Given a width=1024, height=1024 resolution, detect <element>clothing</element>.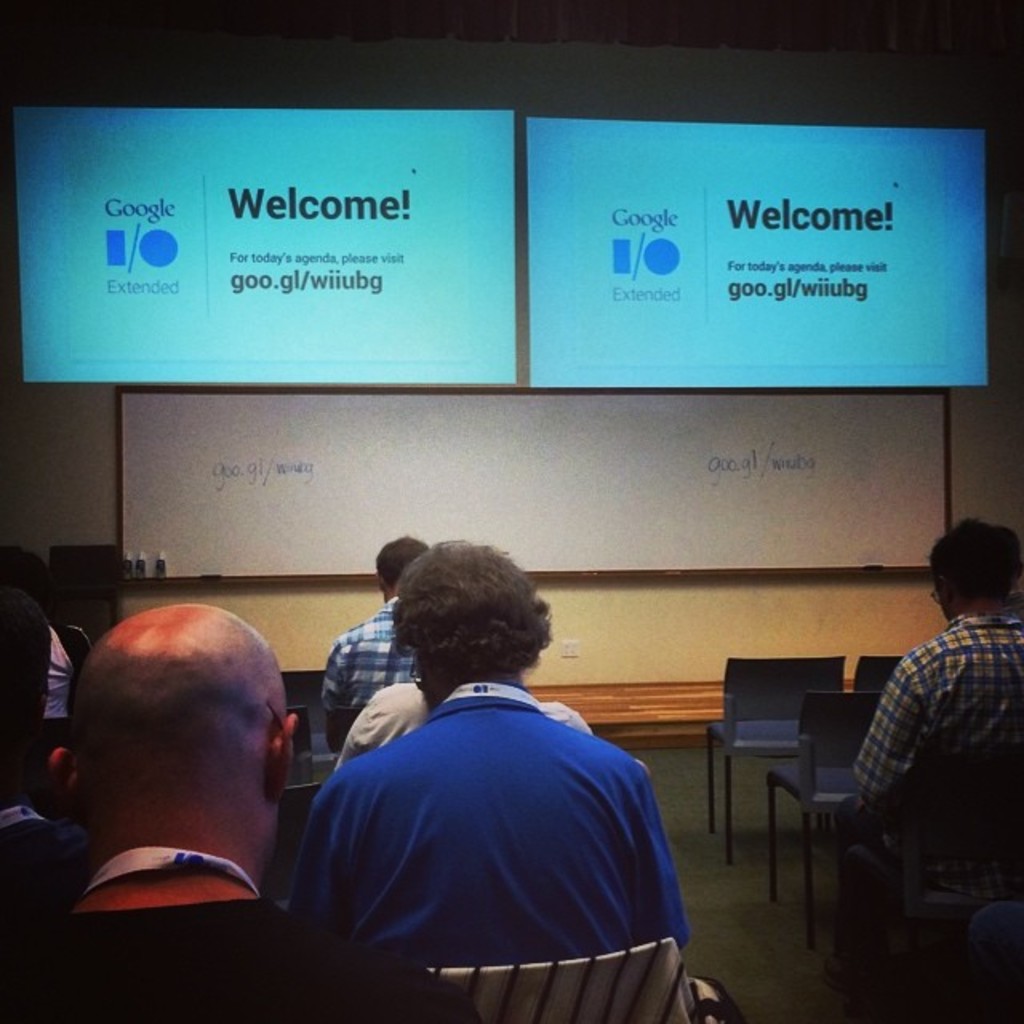
Rect(0, 901, 470, 1018).
